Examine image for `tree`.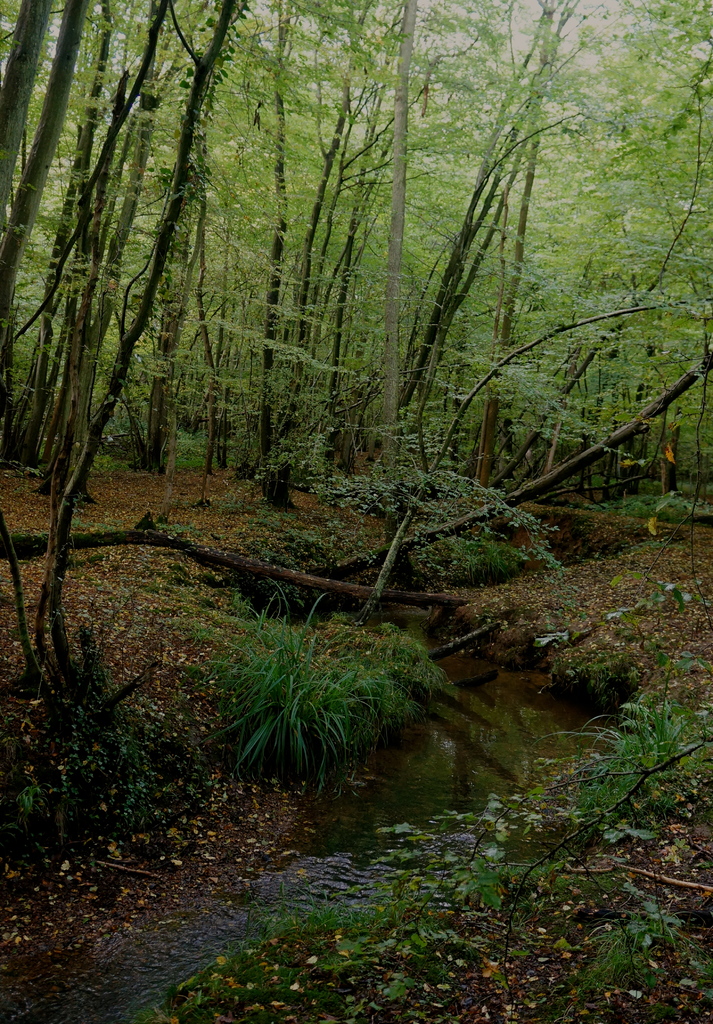
Examination result: x1=0, y1=0, x2=86, y2=289.
